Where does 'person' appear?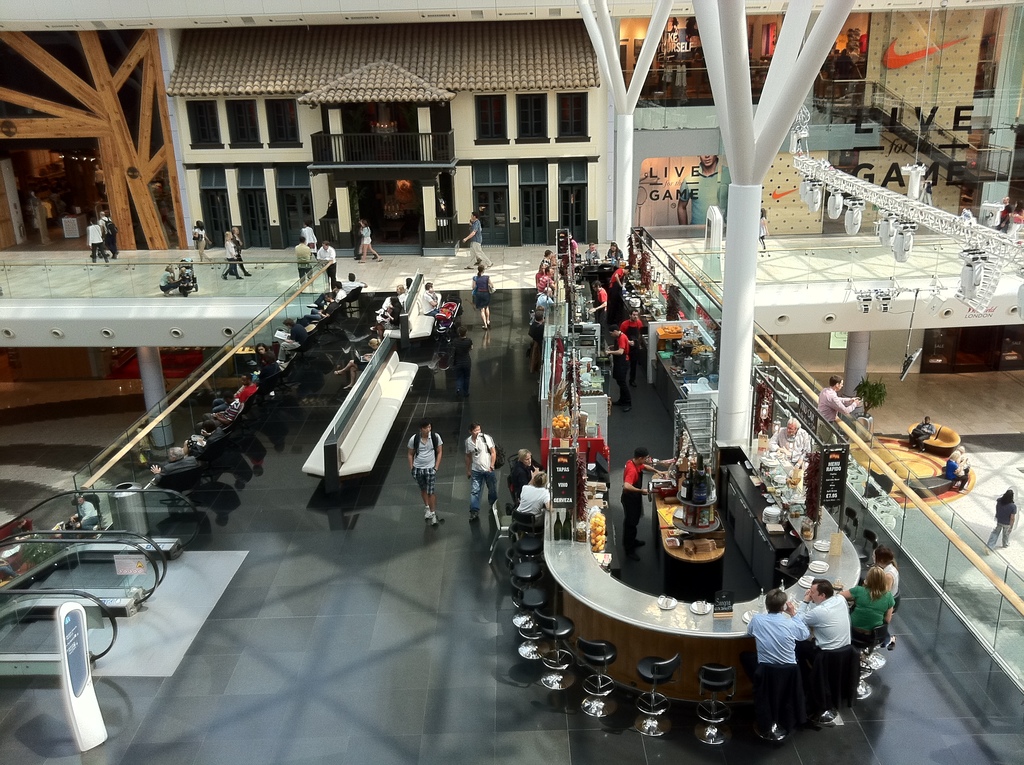
Appears at (616, 444, 665, 566).
